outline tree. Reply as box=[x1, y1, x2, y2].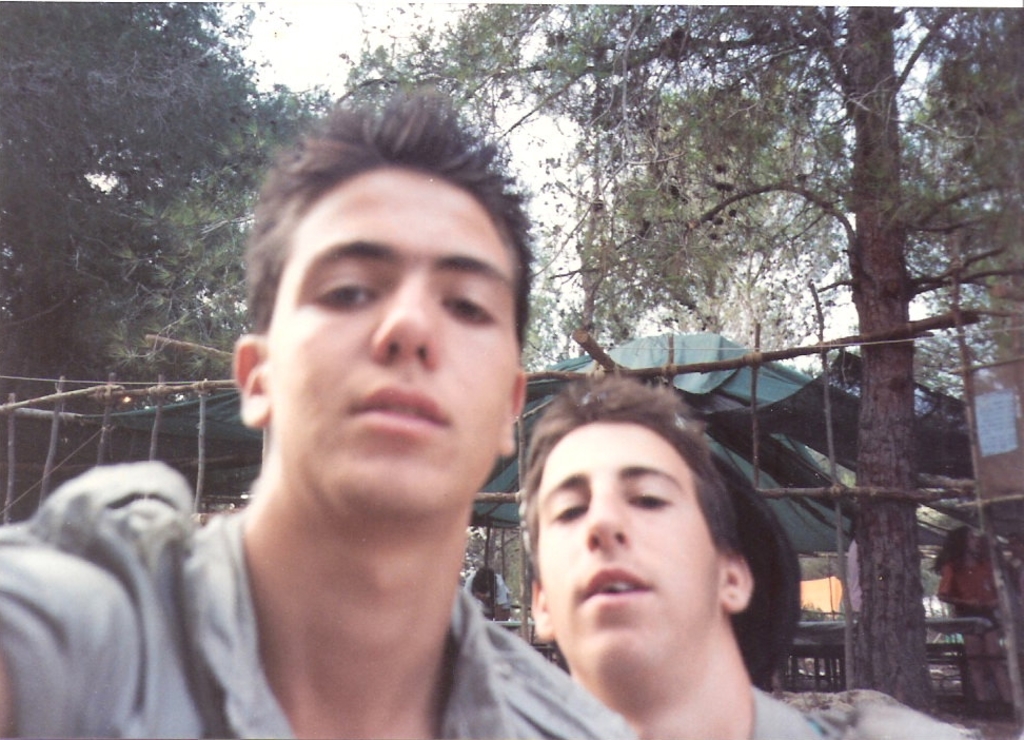
box=[107, 80, 349, 386].
